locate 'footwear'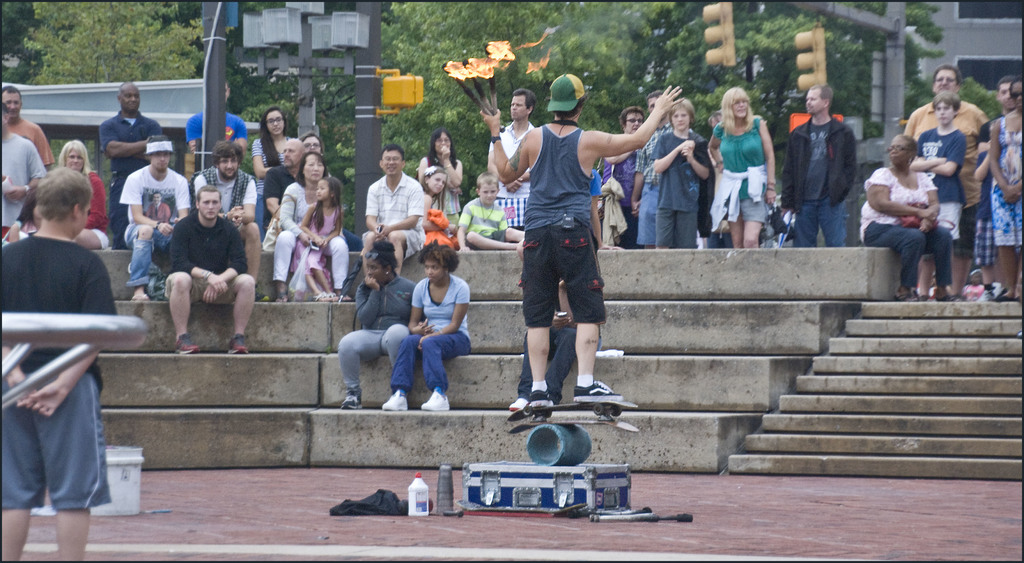
BBox(173, 332, 198, 352)
